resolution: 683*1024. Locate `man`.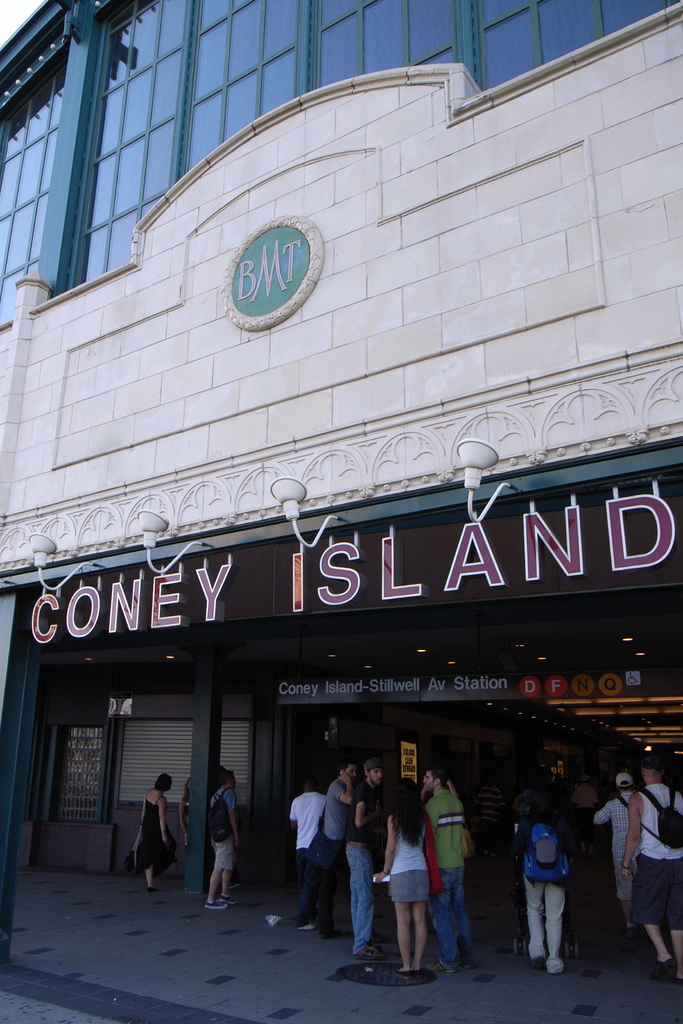
box=[577, 774, 598, 856].
